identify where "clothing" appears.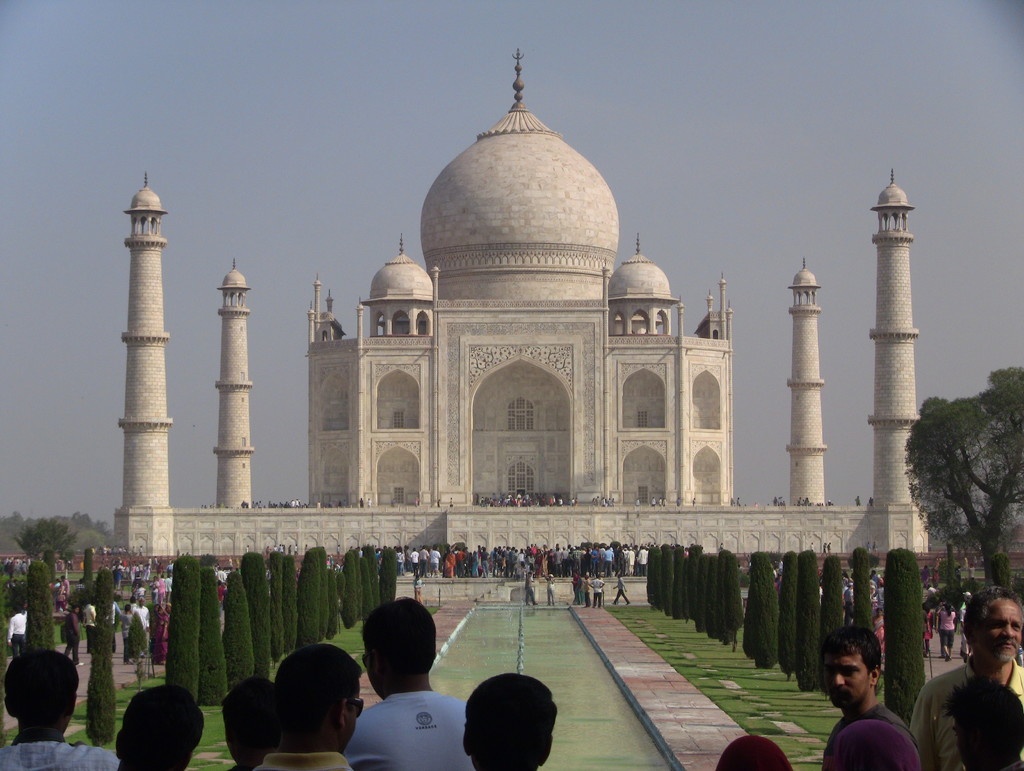
Appears at rect(470, 554, 479, 579).
